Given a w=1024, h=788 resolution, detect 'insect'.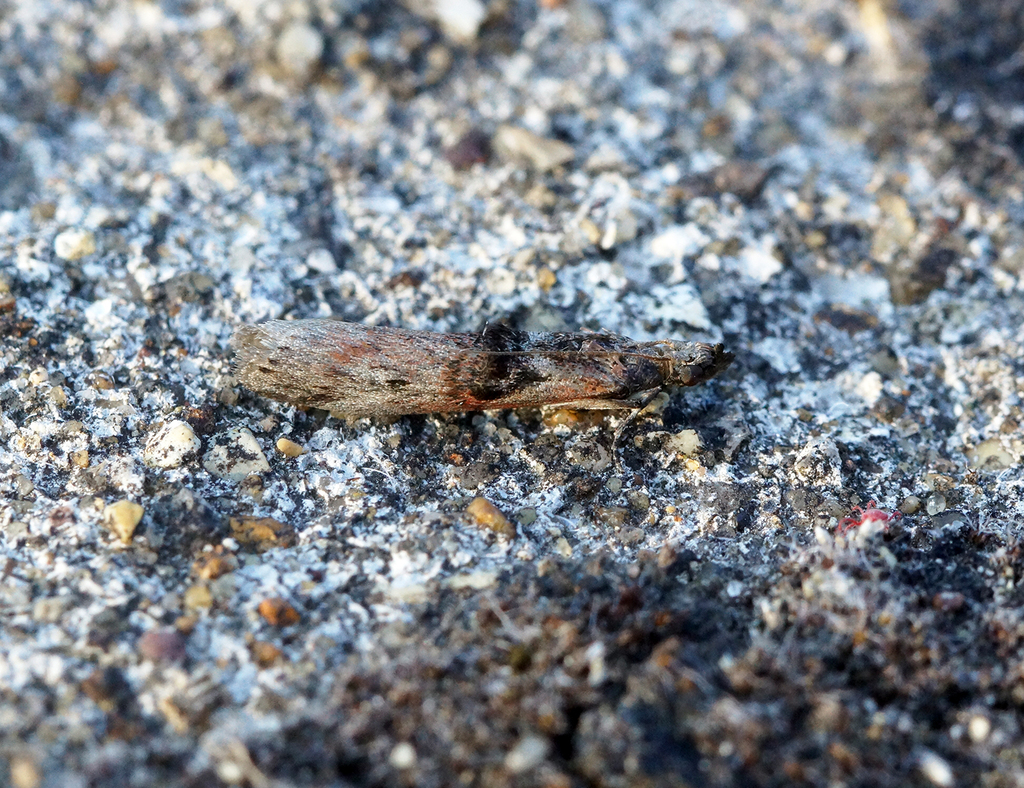
BBox(231, 322, 730, 460).
